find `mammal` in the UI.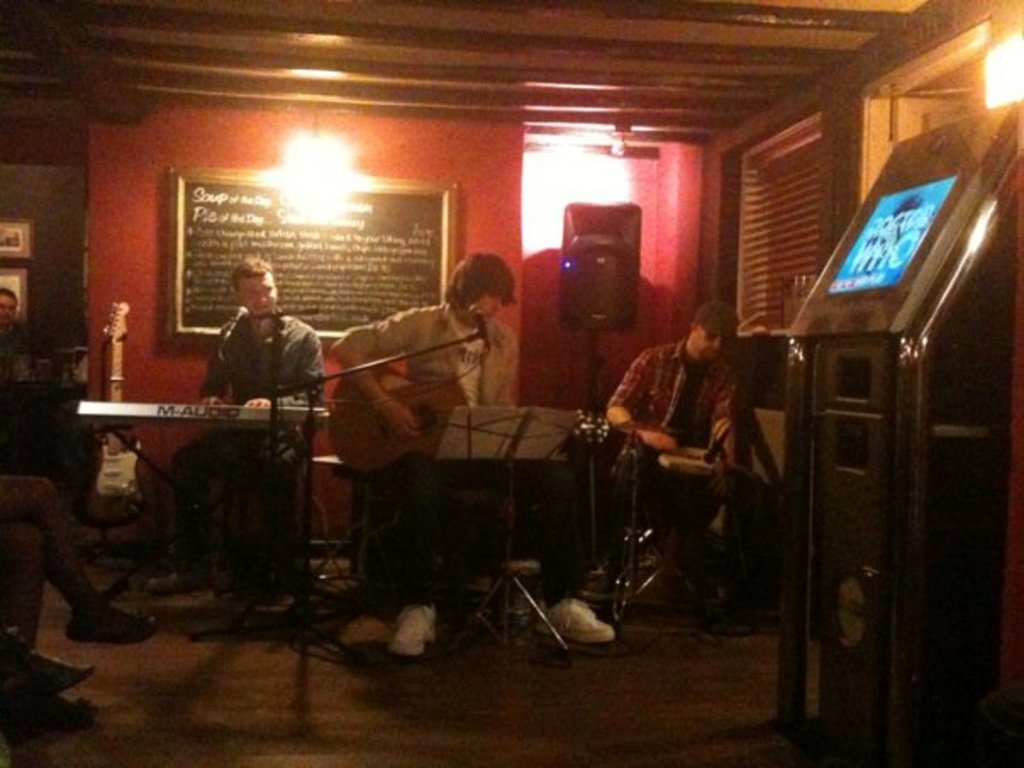
UI element at select_region(331, 251, 609, 651).
